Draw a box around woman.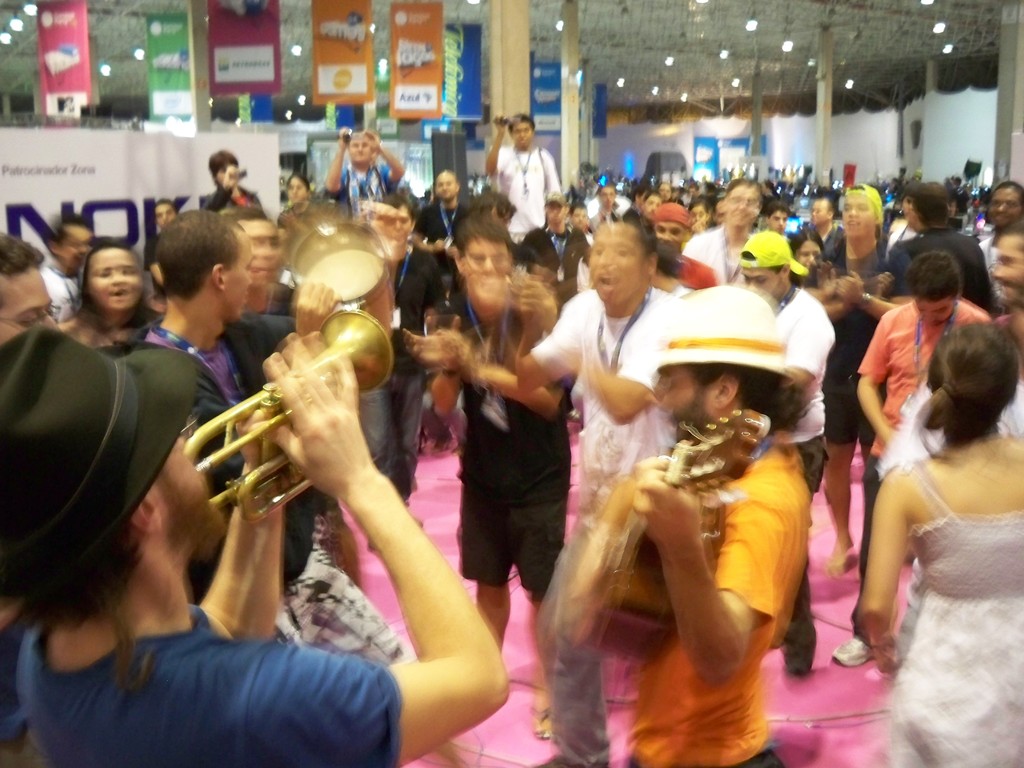
crop(840, 280, 1023, 751).
